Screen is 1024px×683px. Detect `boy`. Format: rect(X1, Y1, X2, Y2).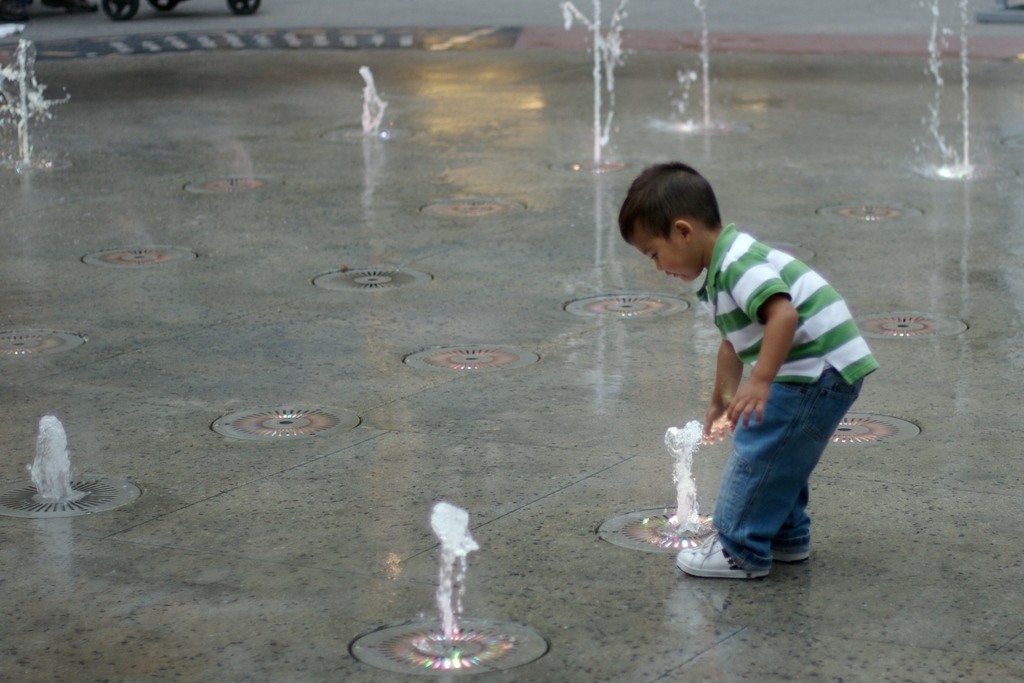
rect(614, 172, 884, 573).
